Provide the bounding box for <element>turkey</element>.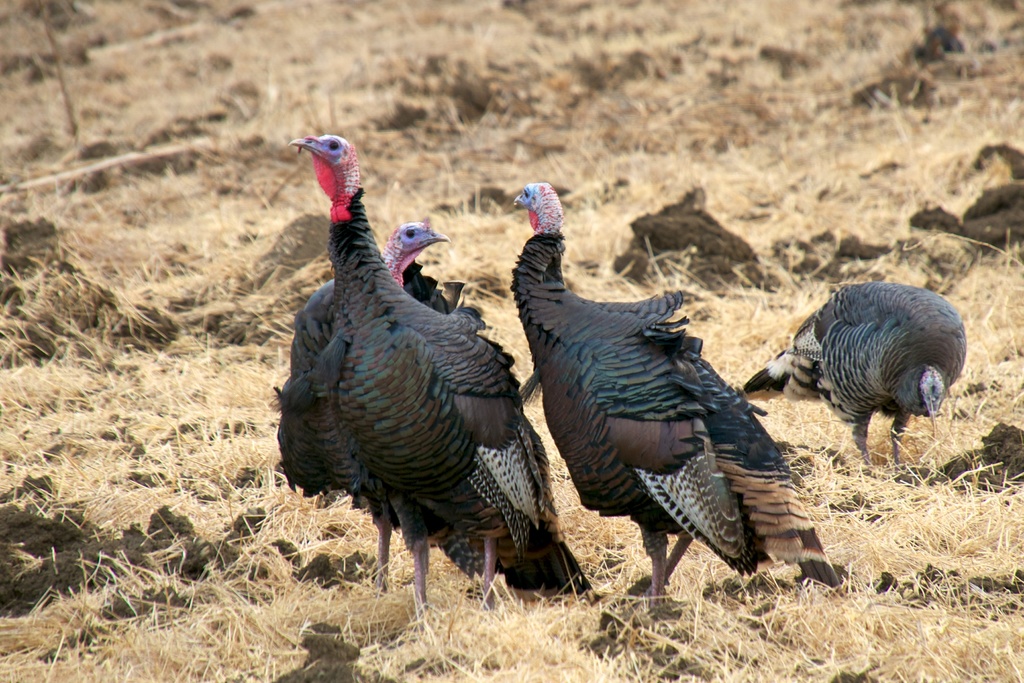
bbox=[739, 278, 967, 477].
